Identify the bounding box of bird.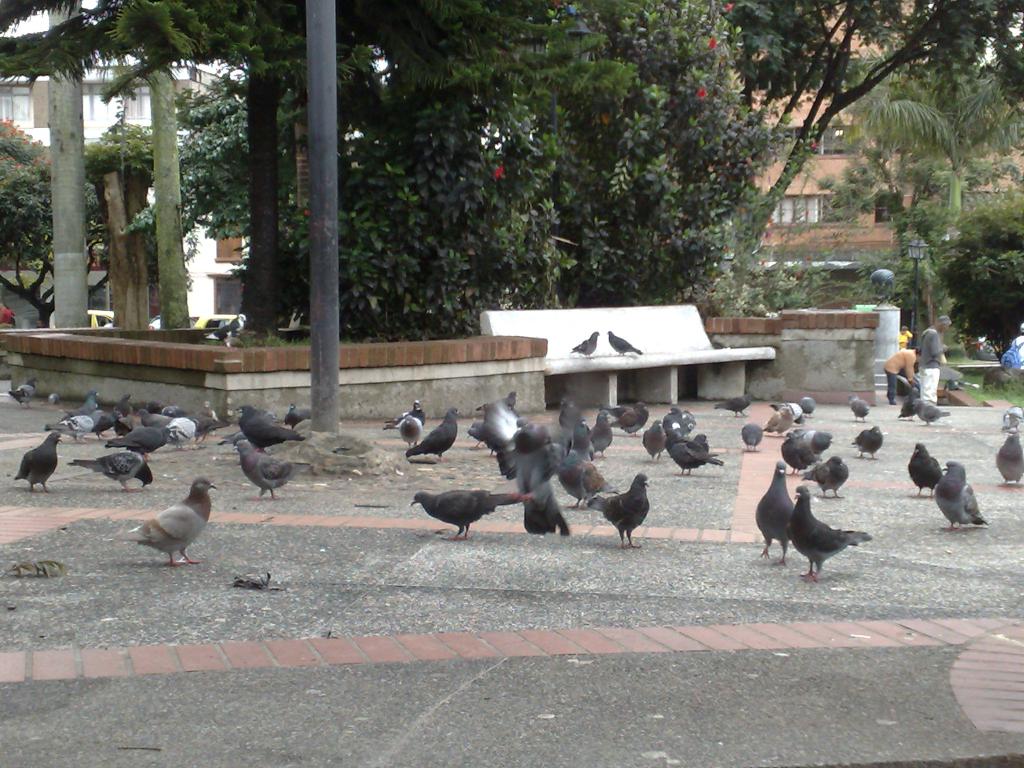
{"x1": 849, "y1": 424, "x2": 884, "y2": 460}.
